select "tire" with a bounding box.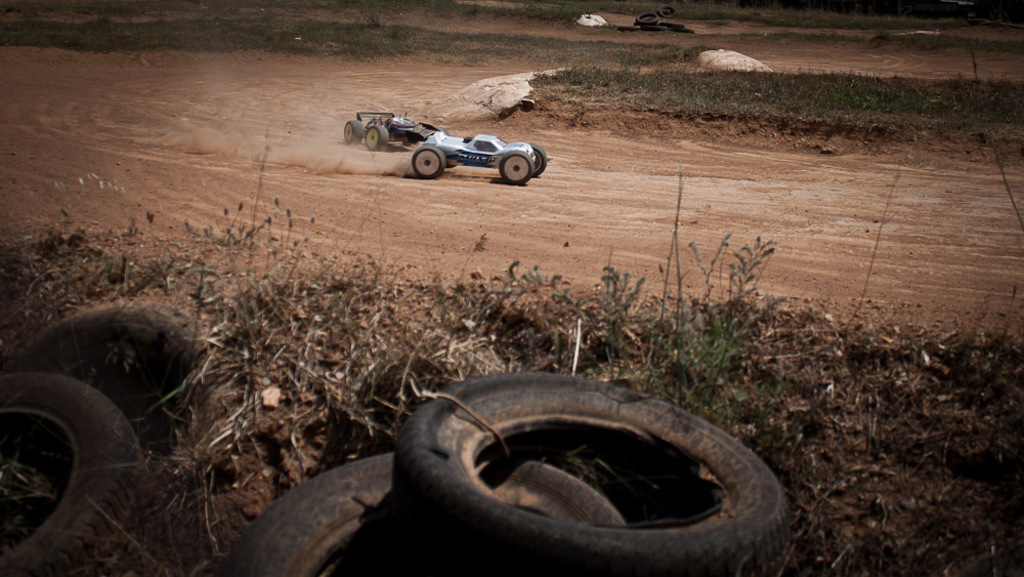
(left=226, top=454, right=627, bottom=576).
